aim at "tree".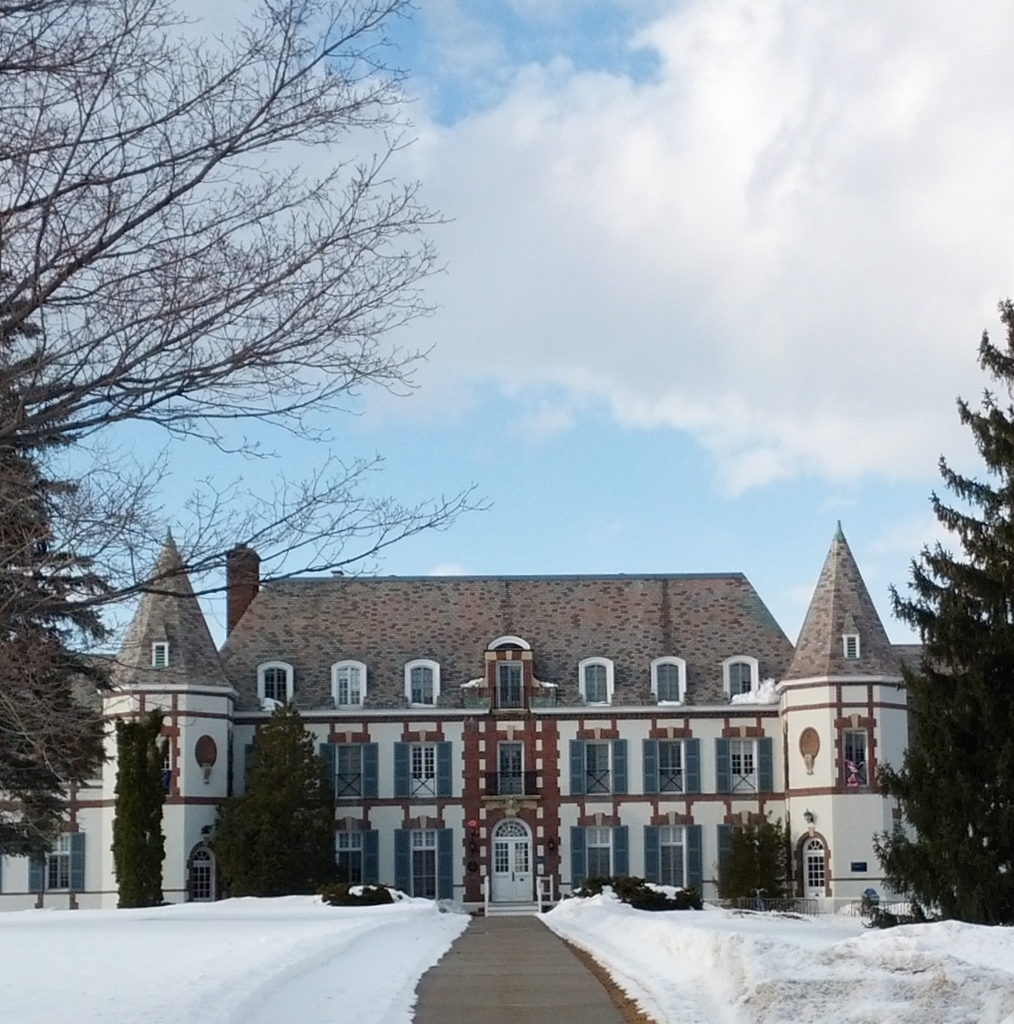
Aimed at BBox(857, 302, 1013, 930).
